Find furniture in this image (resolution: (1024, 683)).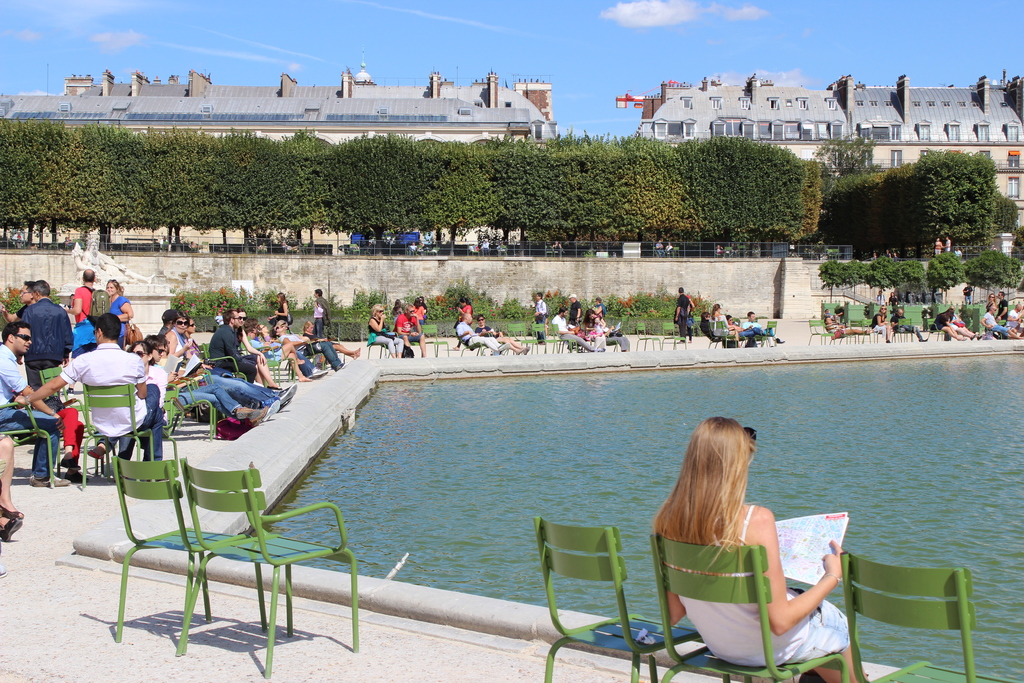
[left=346, top=243, right=362, bottom=254].
